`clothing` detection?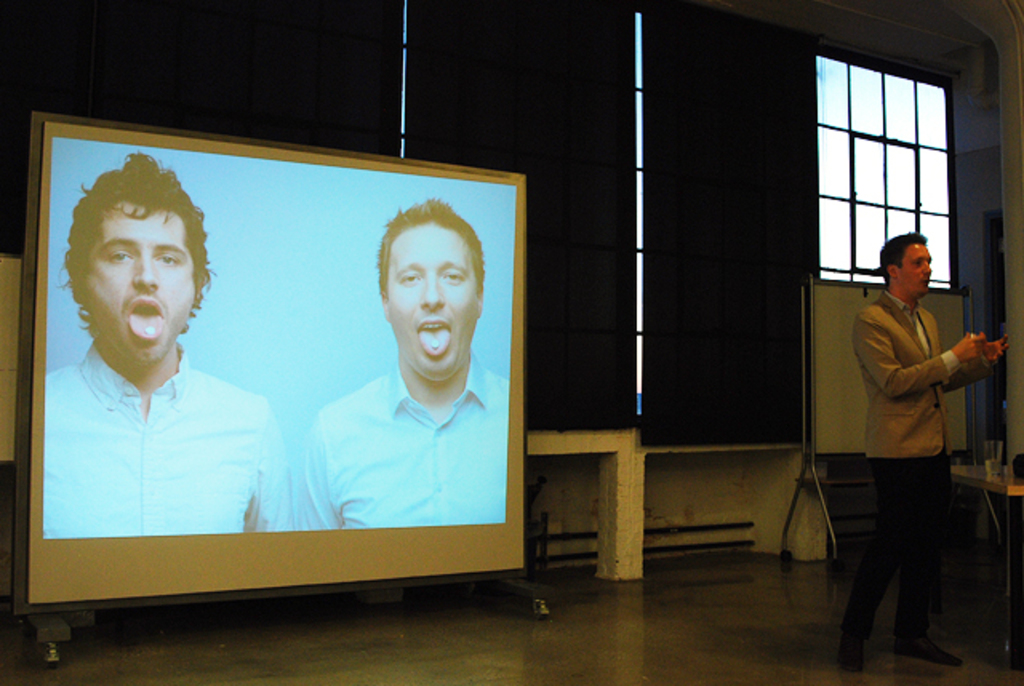
l=45, t=337, r=291, b=536
